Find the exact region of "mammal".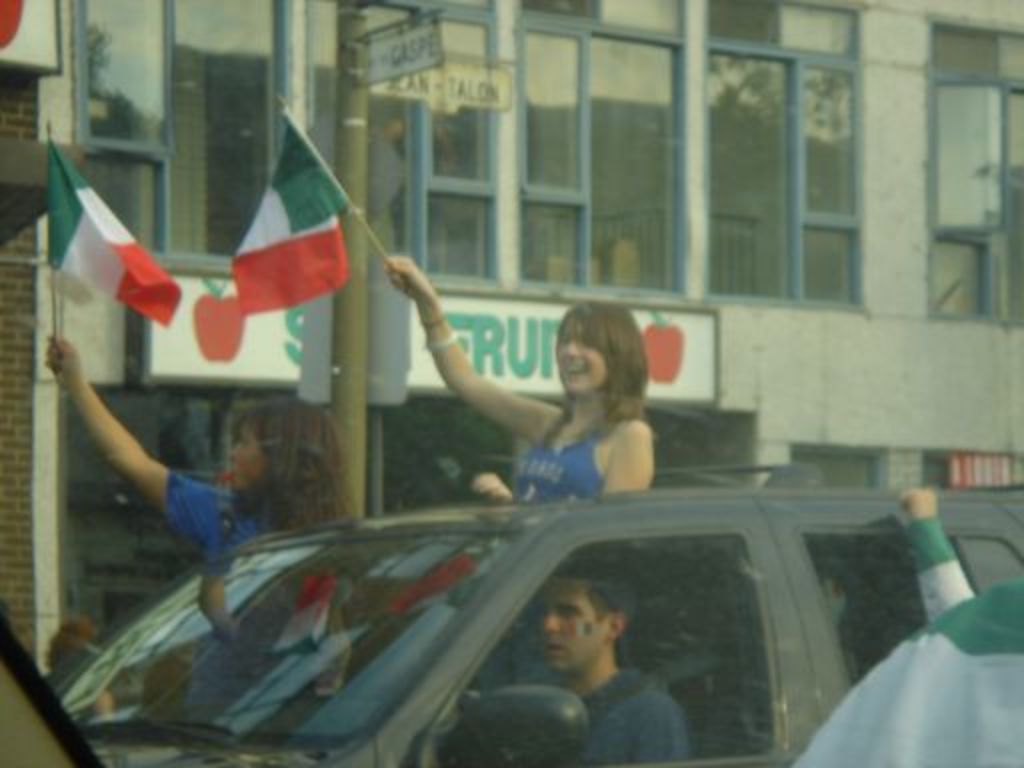
Exact region: [48,330,352,716].
